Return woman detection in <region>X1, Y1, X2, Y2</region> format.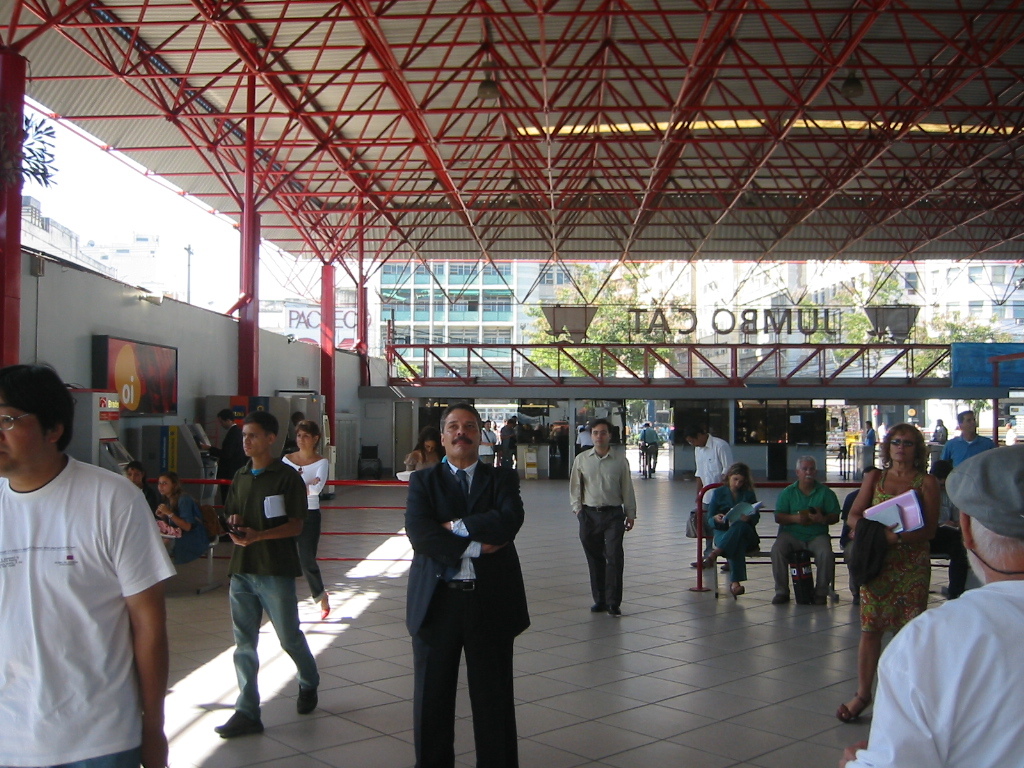
<region>392, 423, 440, 483</region>.
